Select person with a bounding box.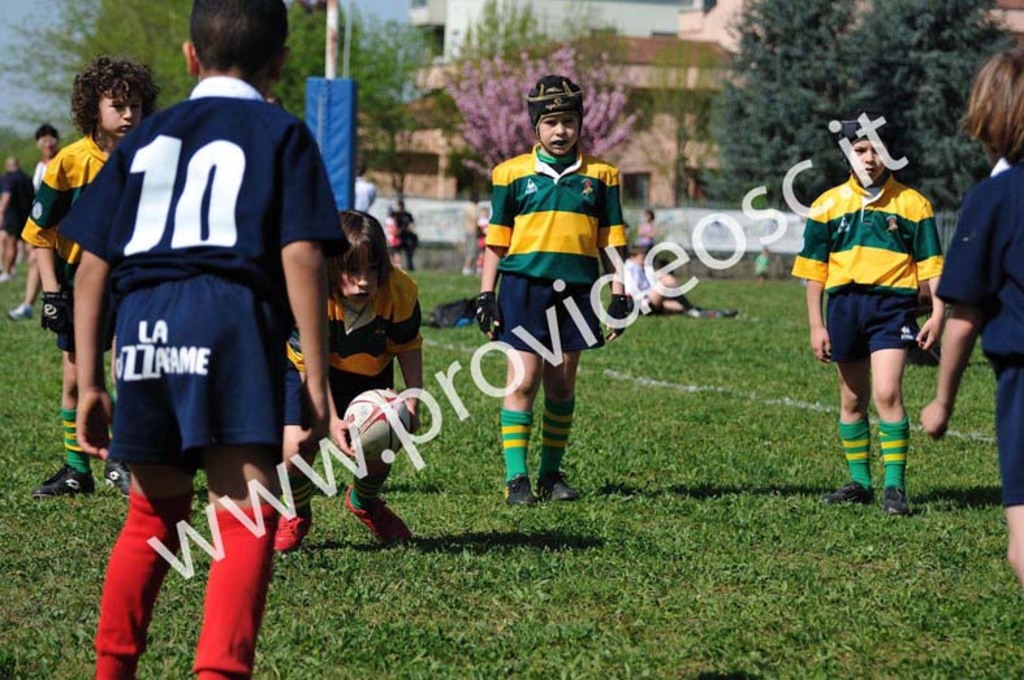
x1=276 y1=205 x2=431 y2=556.
